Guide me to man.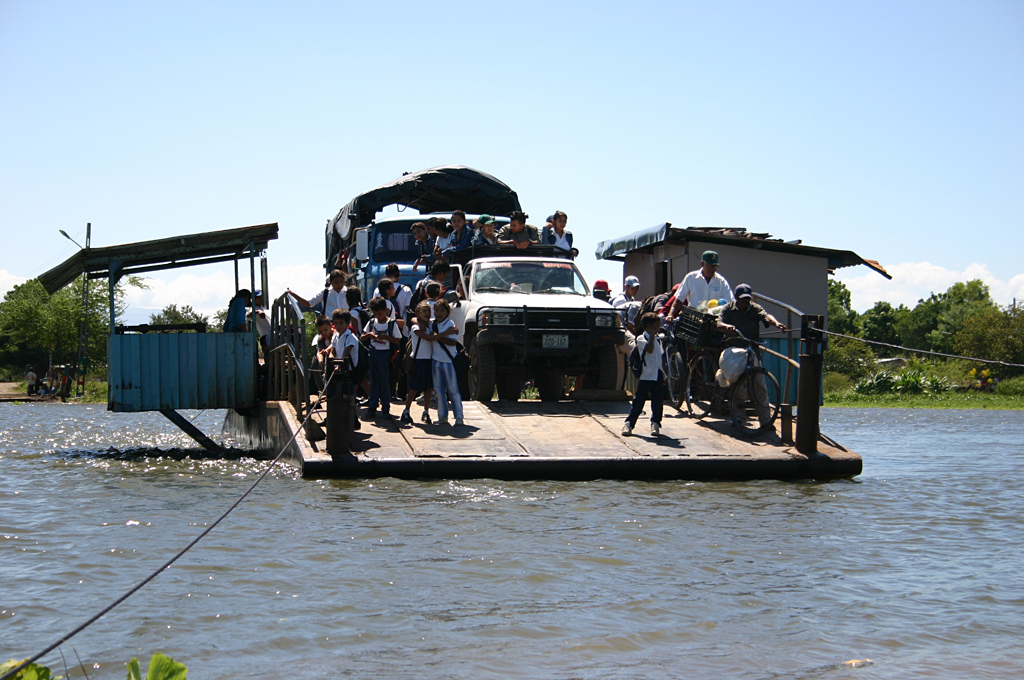
Guidance: box=[495, 213, 537, 252].
